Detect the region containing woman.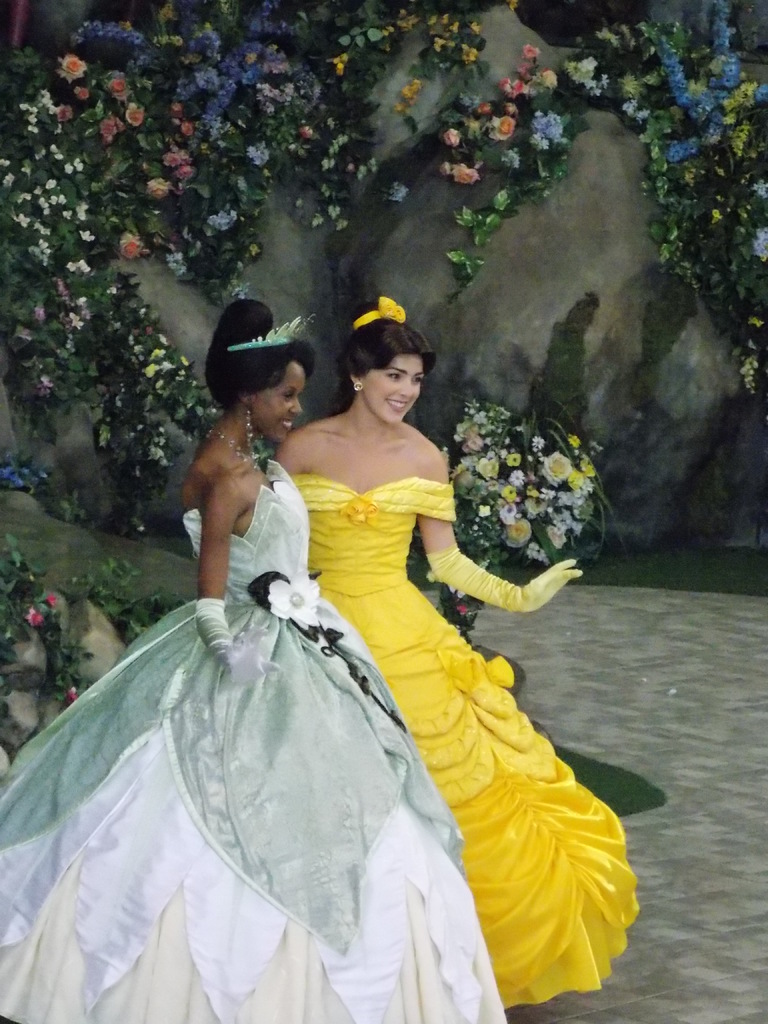
Rect(0, 293, 523, 1023).
